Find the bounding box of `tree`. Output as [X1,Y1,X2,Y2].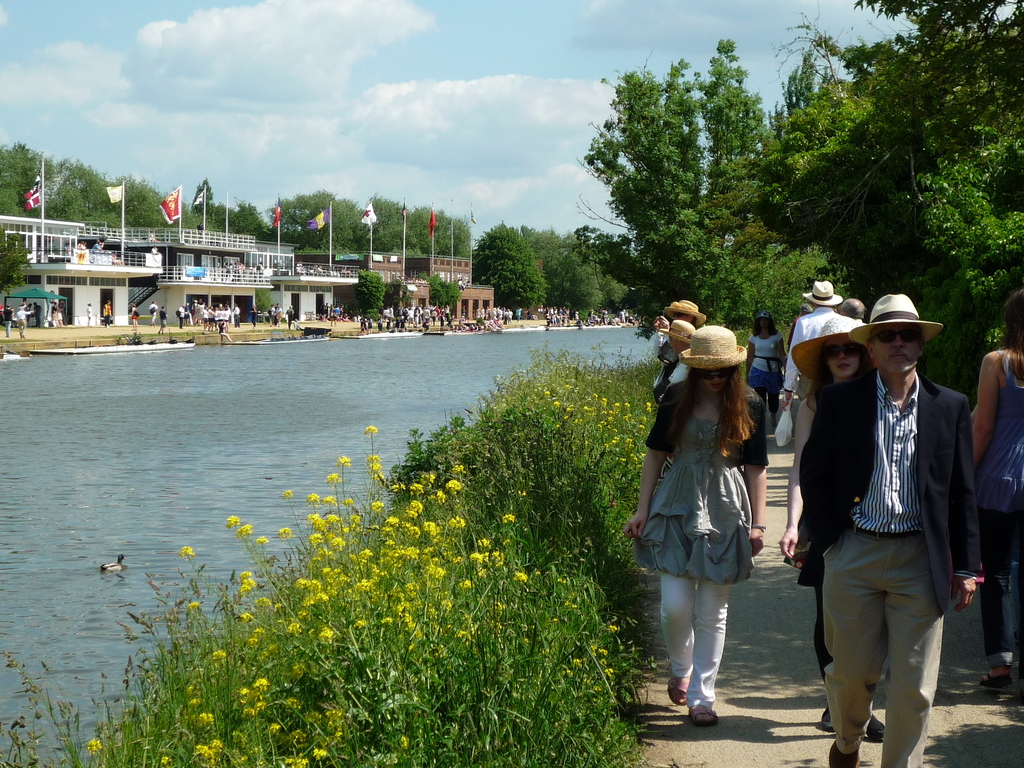
[390,281,413,316].
